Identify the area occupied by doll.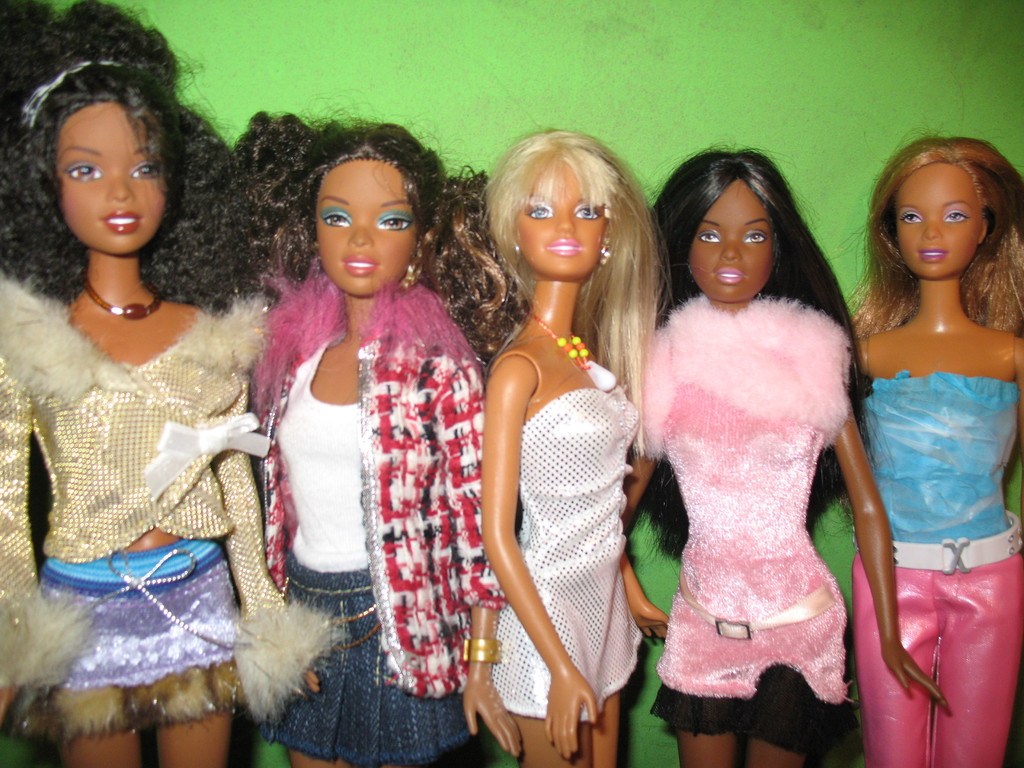
Area: bbox(834, 137, 1018, 767).
